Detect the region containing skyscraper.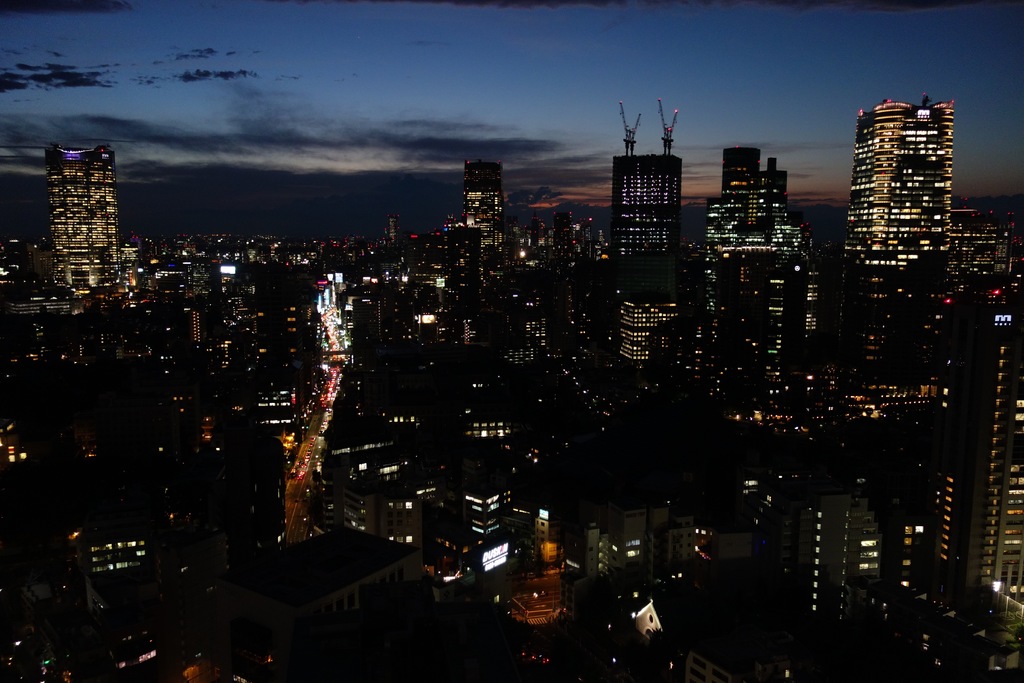
<bbox>830, 97, 957, 390</bbox>.
